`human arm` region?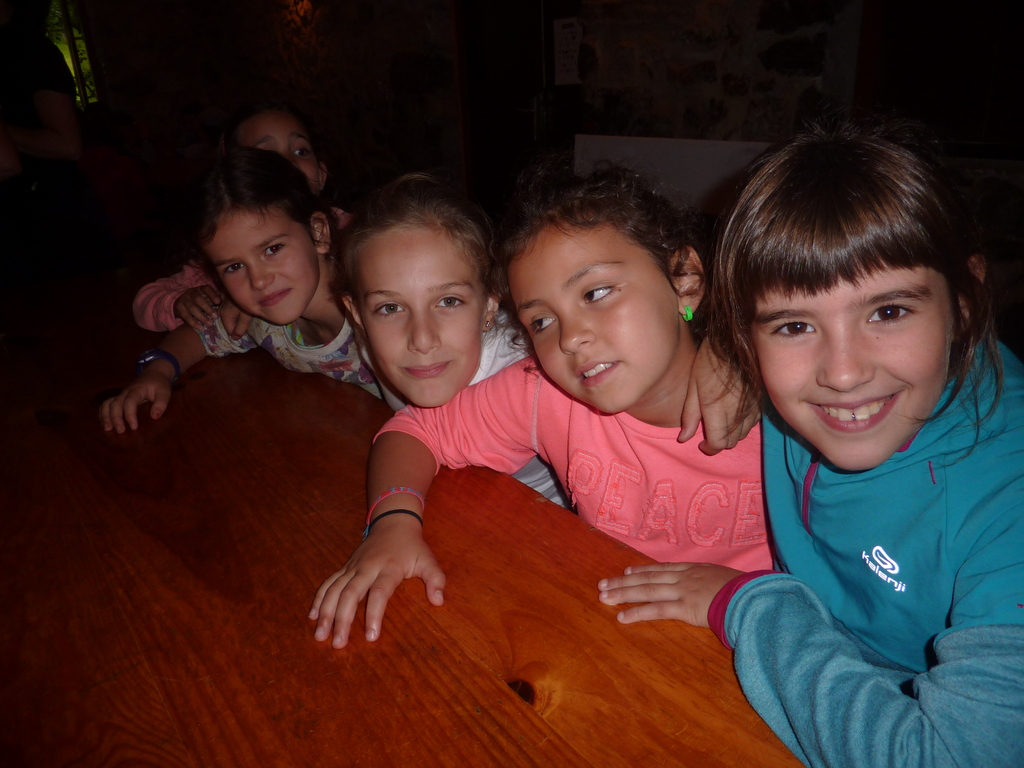
select_region(102, 290, 253, 440)
